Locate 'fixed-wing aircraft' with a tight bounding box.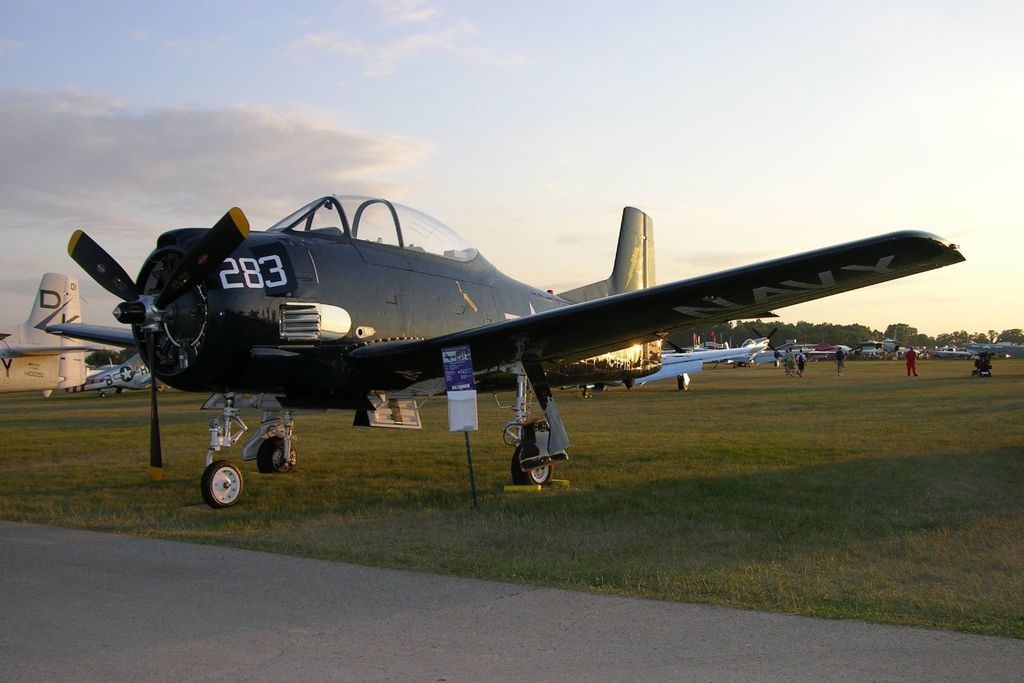
<region>963, 342, 1023, 357</region>.
